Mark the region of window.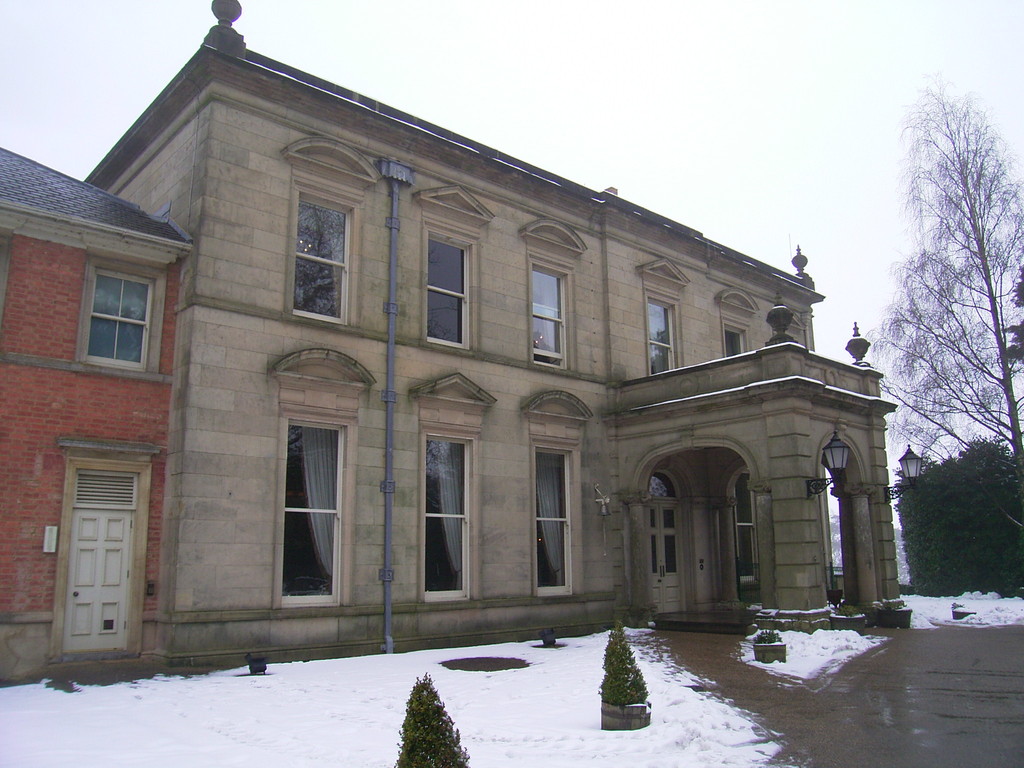
Region: [81, 262, 154, 375].
